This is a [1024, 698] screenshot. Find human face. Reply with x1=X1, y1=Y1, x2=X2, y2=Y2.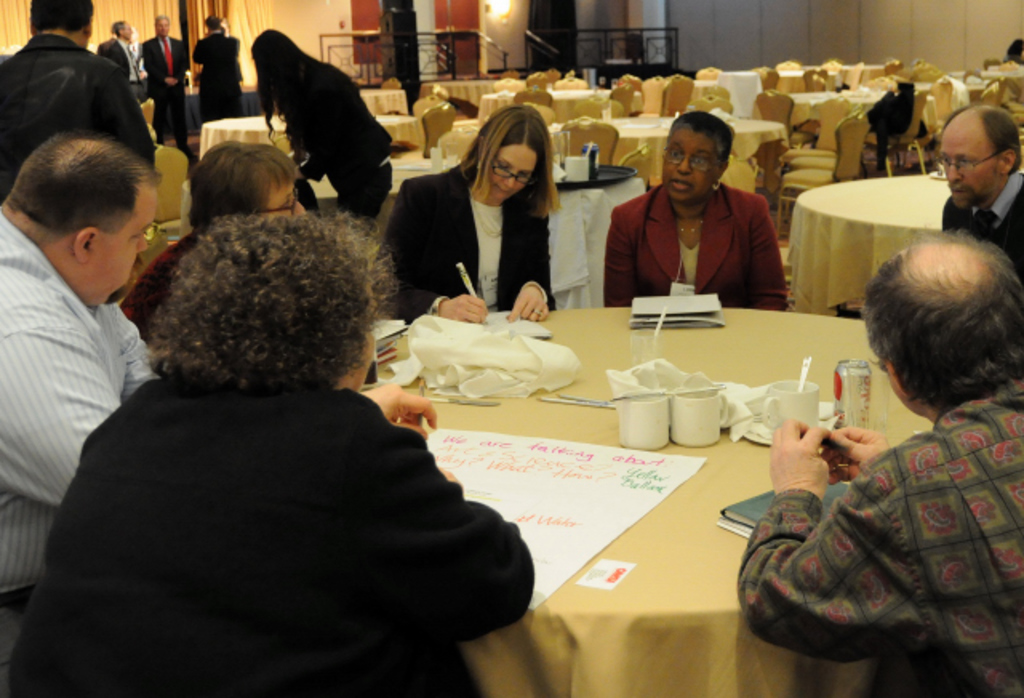
x1=126, y1=24, x2=133, y2=38.
